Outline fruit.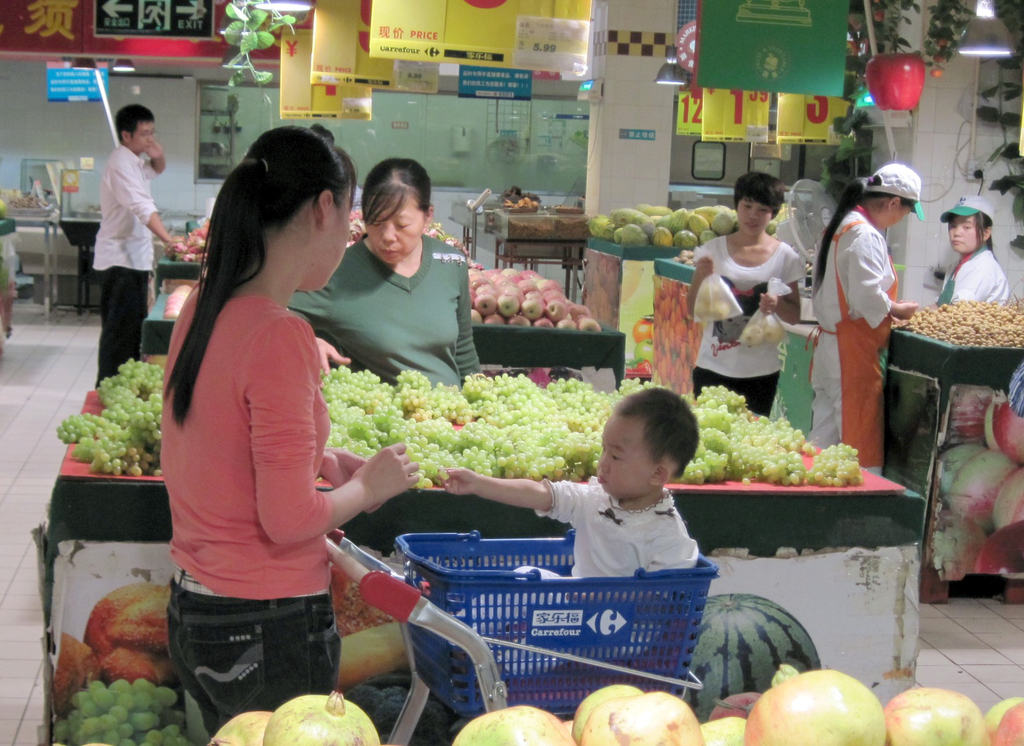
Outline: x1=582, y1=692, x2=707, y2=745.
